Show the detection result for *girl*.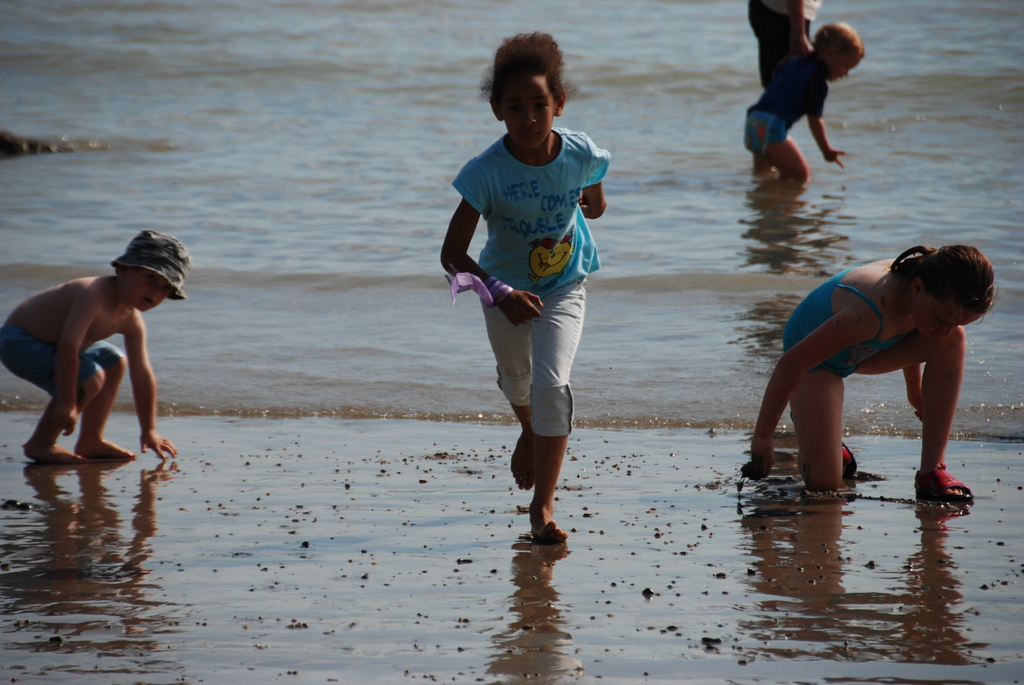
{"left": 440, "top": 28, "right": 612, "bottom": 543}.
